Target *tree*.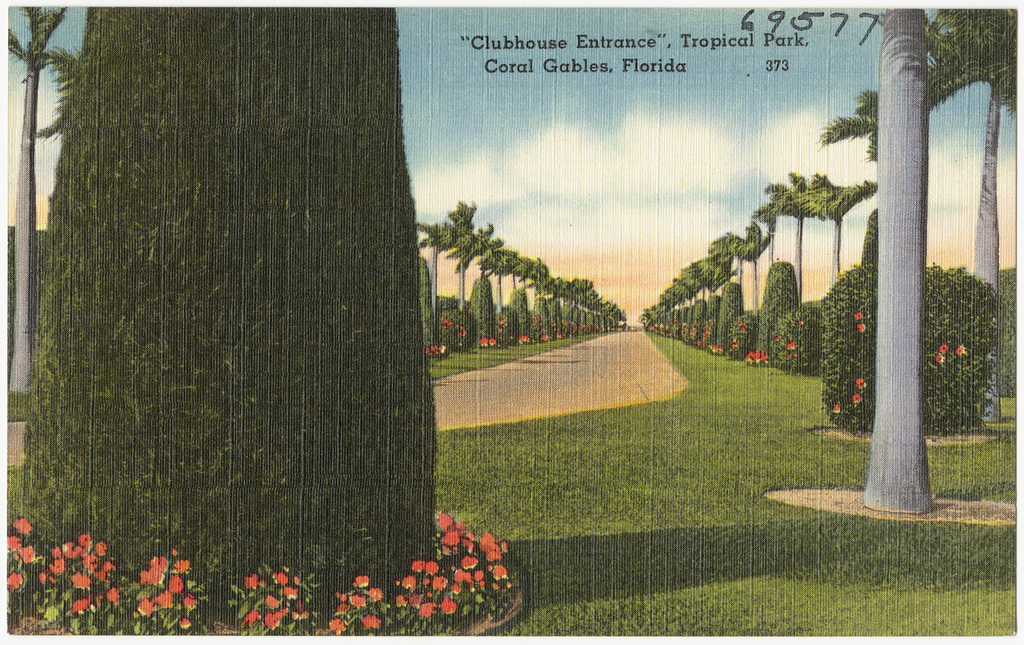
Target region: 402, 204, 625, 345.
